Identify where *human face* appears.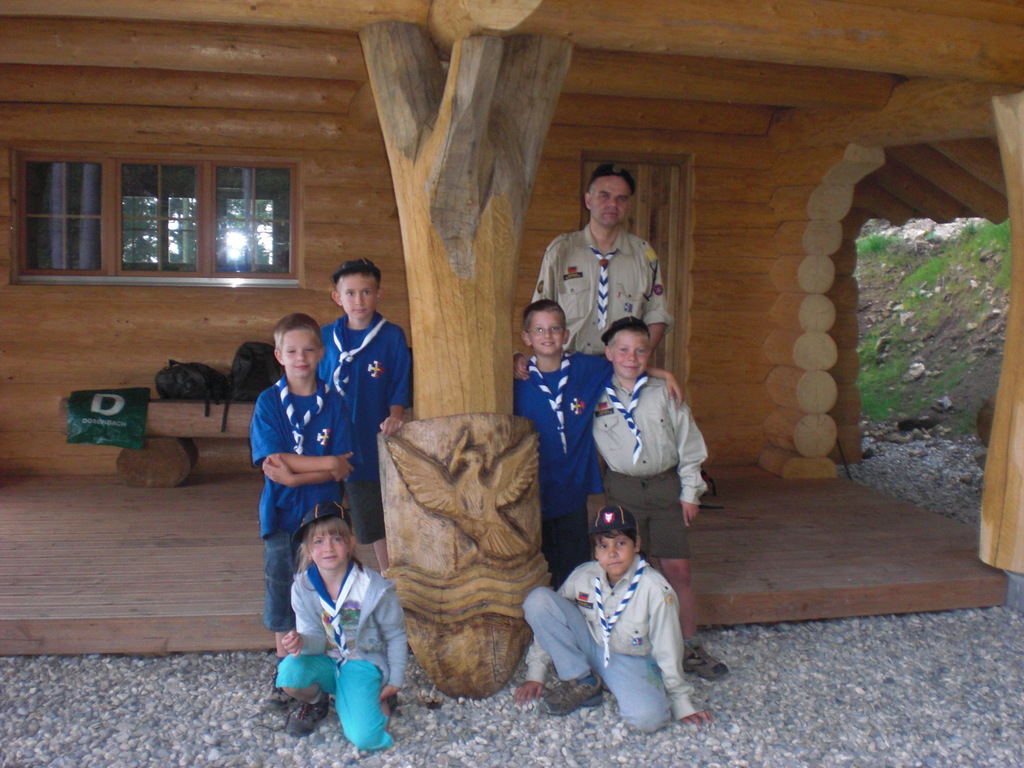
Appears at <region>311, 532, 347, 565</region>.
